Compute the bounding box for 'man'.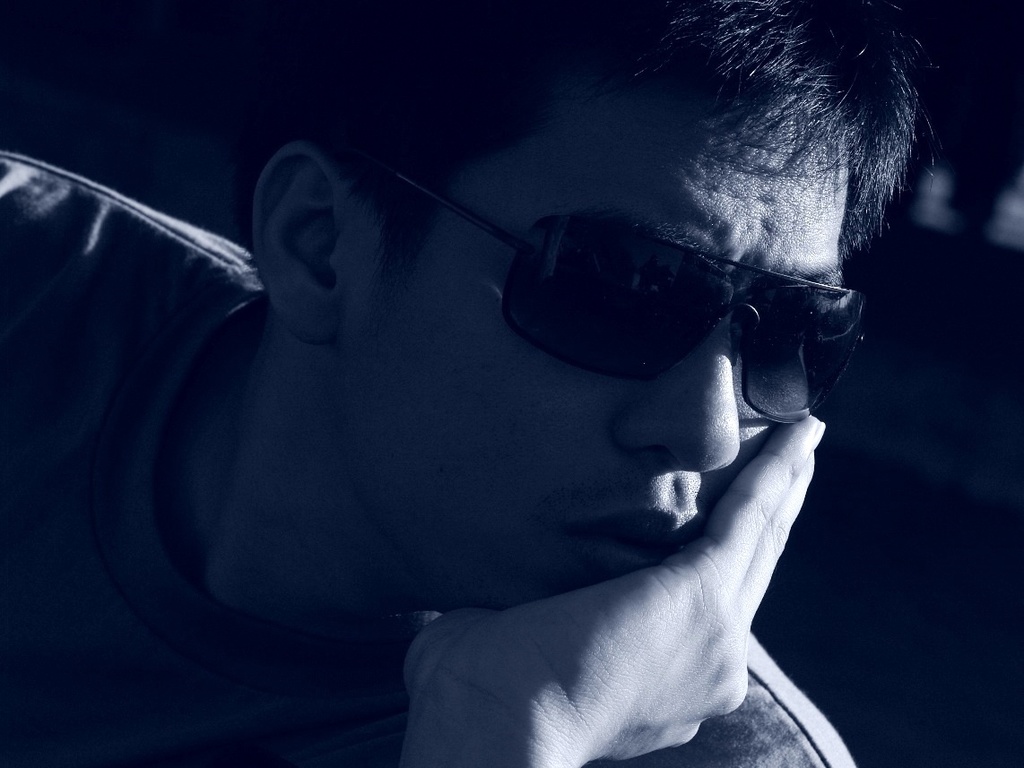
[0,0,933,767].
